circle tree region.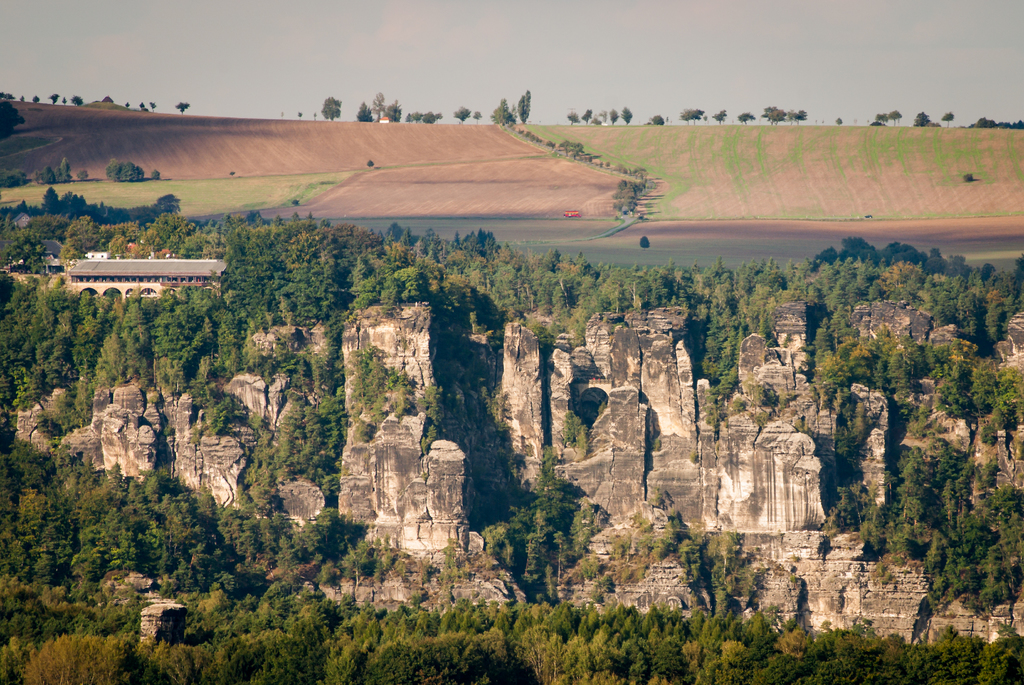
Region: bbox=(140, 101, 152, 109).
